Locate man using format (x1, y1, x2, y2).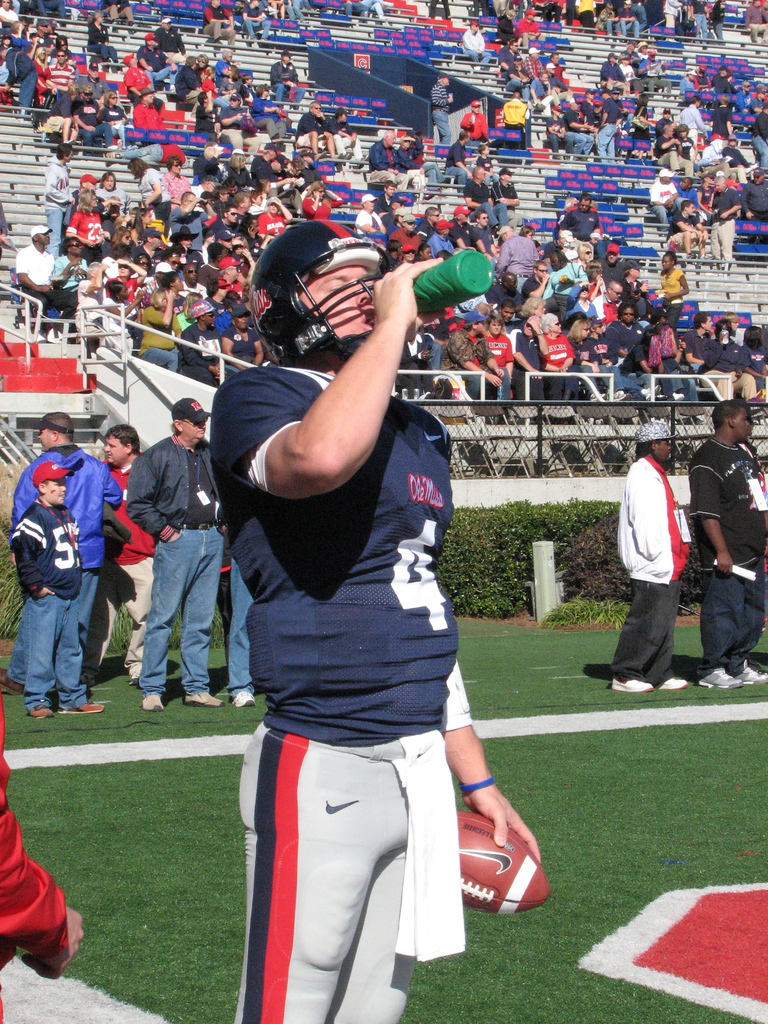
(712, 97, 733, 140).
